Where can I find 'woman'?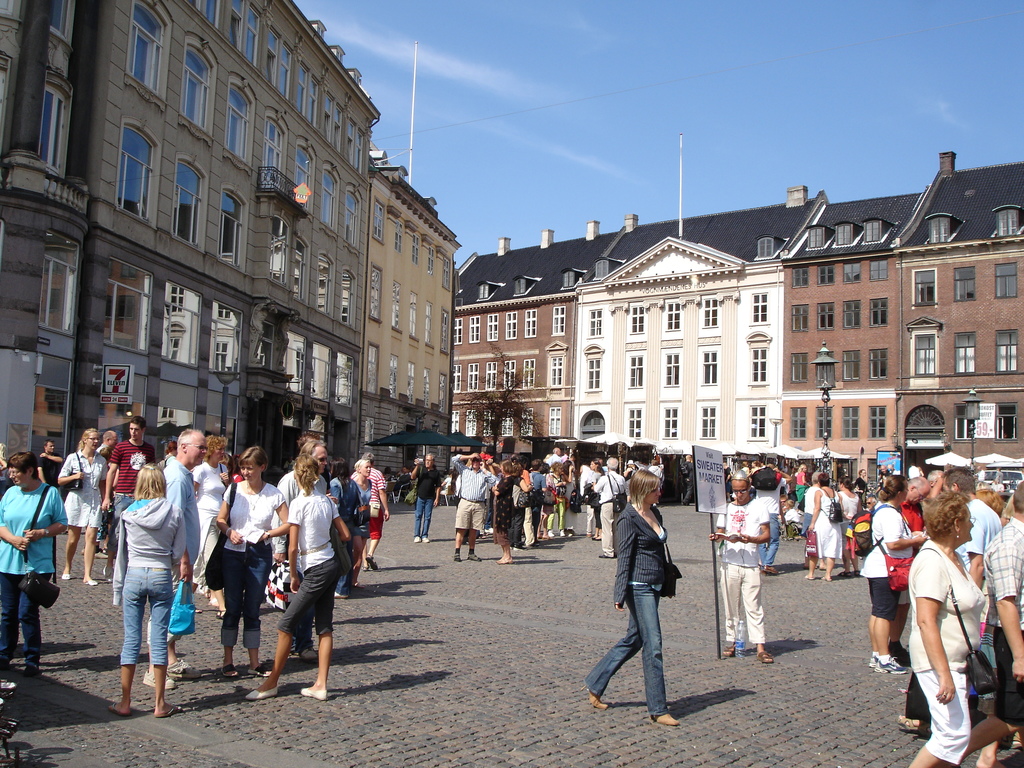
You can find it at locate(345, 458, 380, 593).
